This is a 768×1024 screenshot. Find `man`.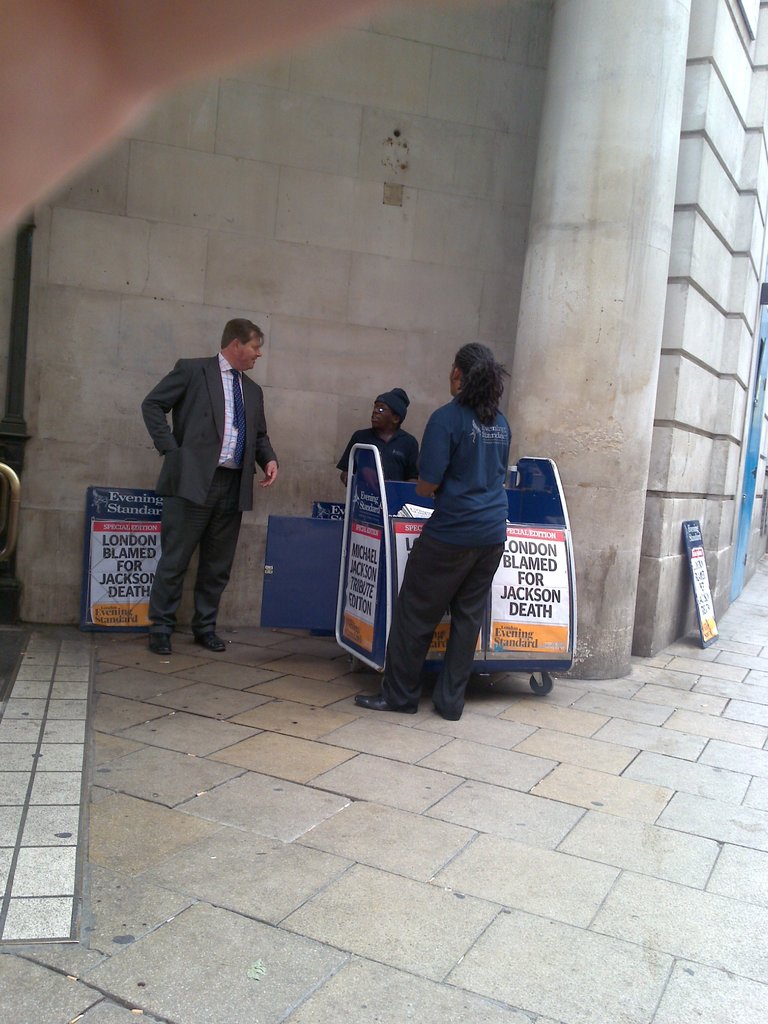
Bounding box: 330, 376, 425, 484.
